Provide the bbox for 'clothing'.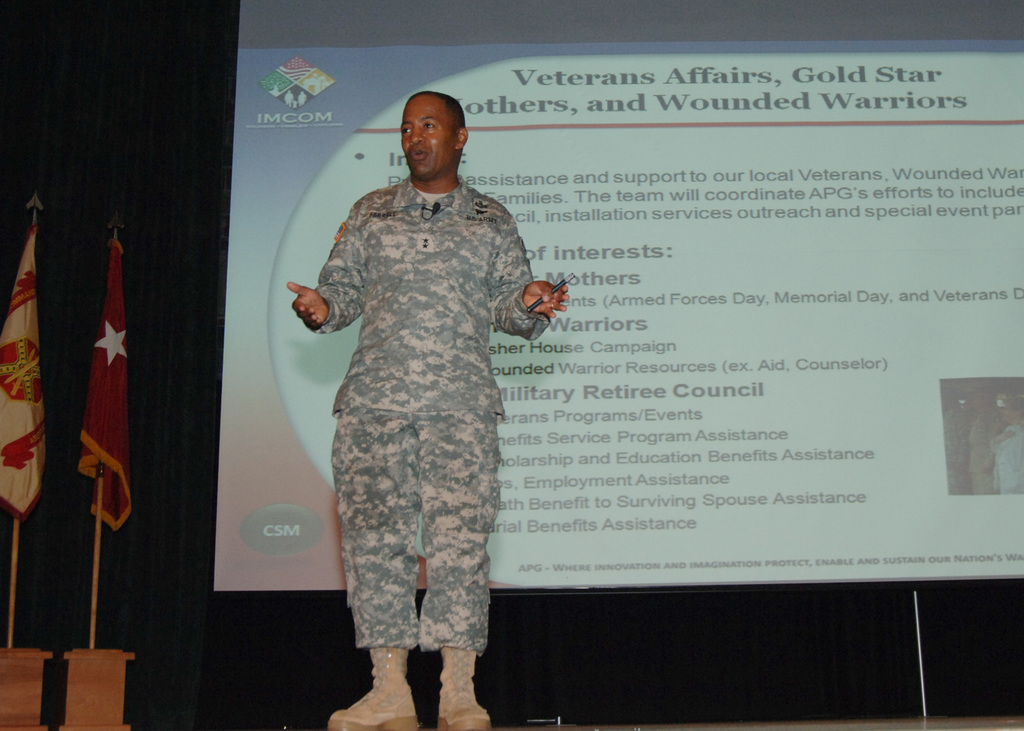
x1=302 y1=168 x2=546 y2=657.
